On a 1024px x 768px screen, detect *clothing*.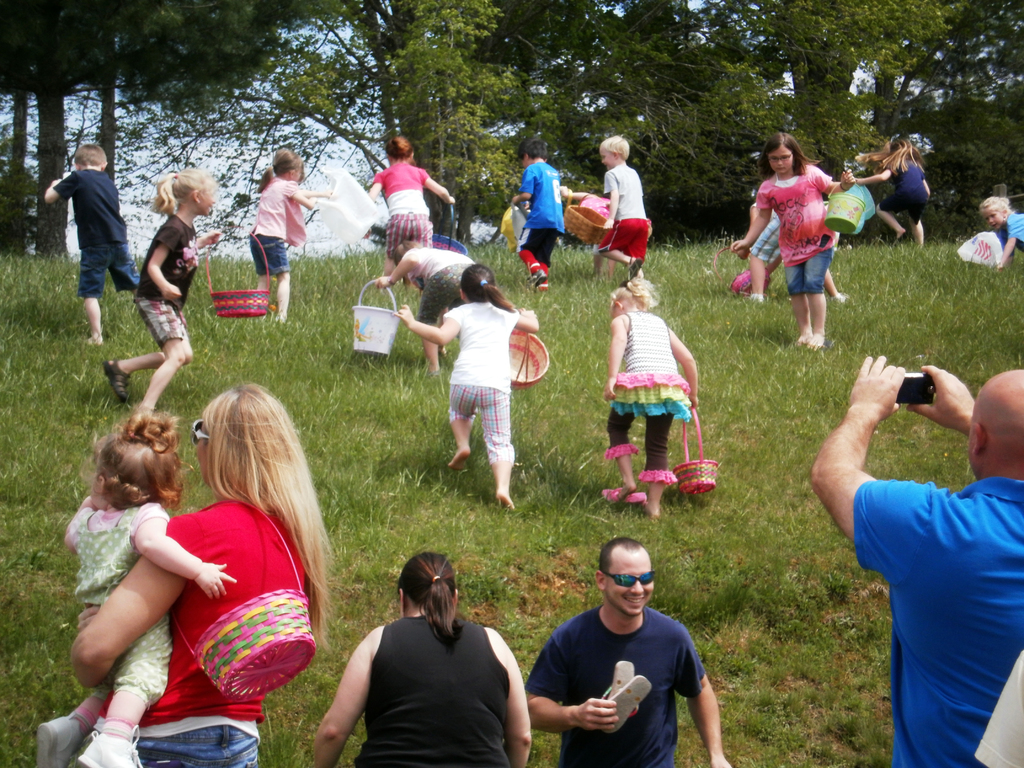
61:499:172:713.
